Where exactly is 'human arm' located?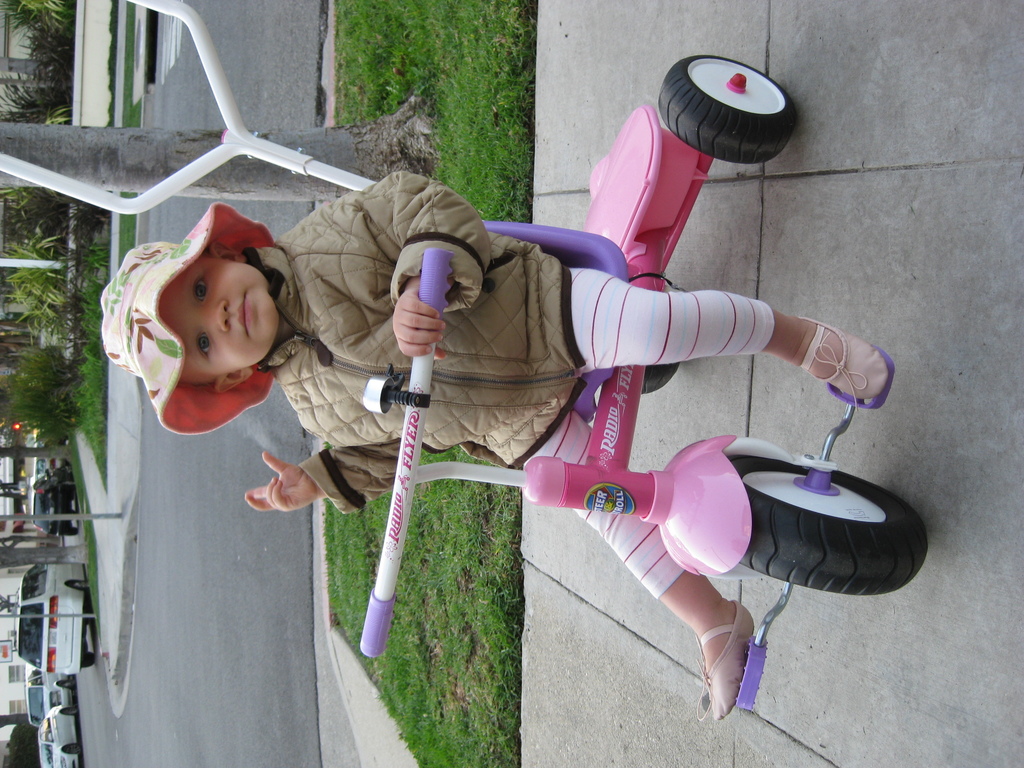
Its bounding box is select_region(243, 417, 454, 515).
